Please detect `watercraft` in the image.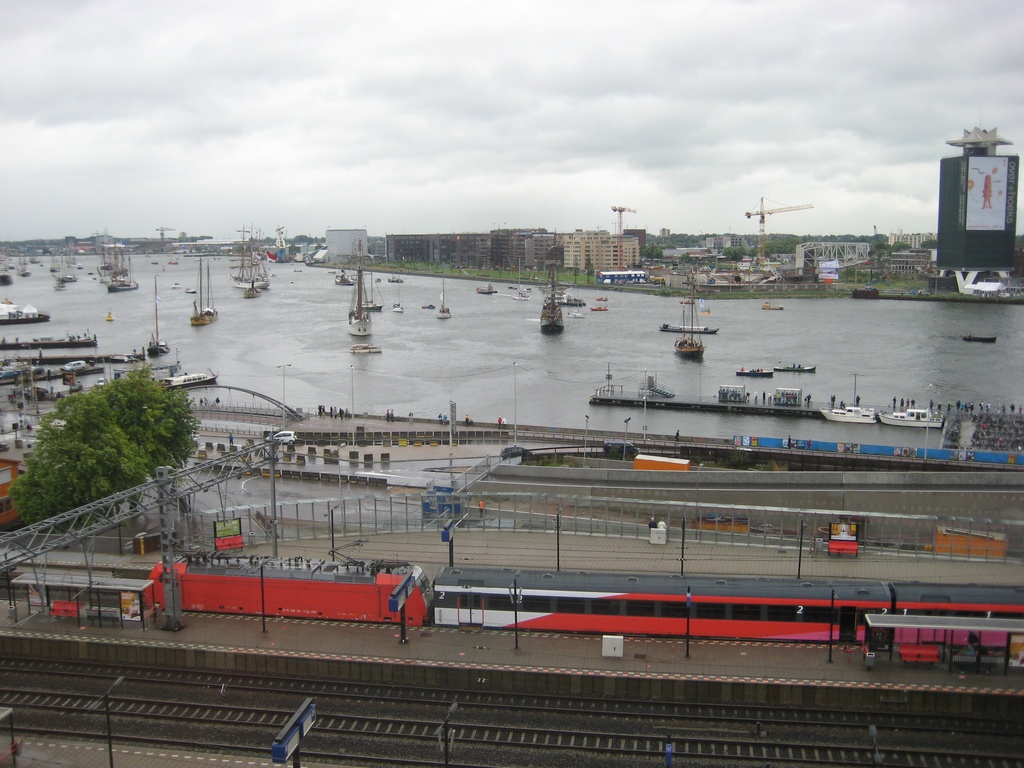
bbox=(191, 259, 221, 330).
